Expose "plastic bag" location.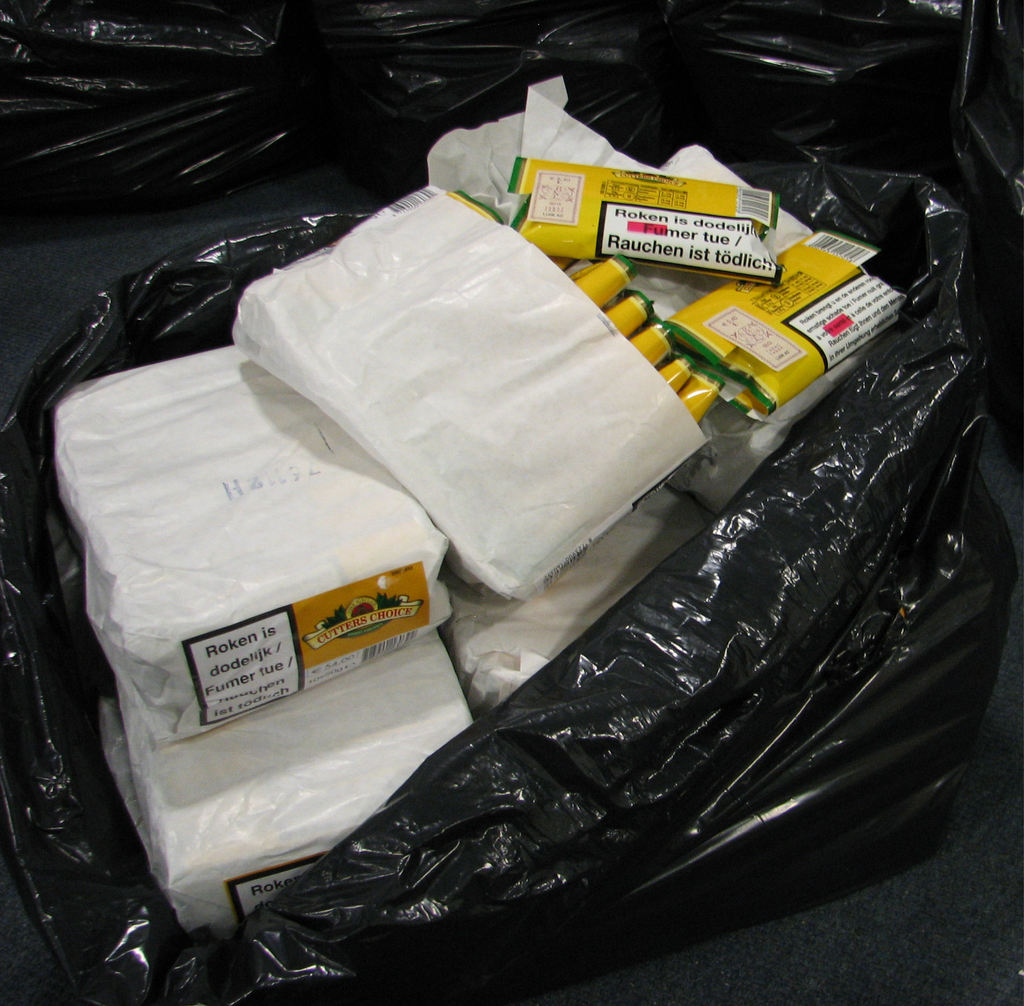
Exposed at BBox(635, 3, 961, 161).
